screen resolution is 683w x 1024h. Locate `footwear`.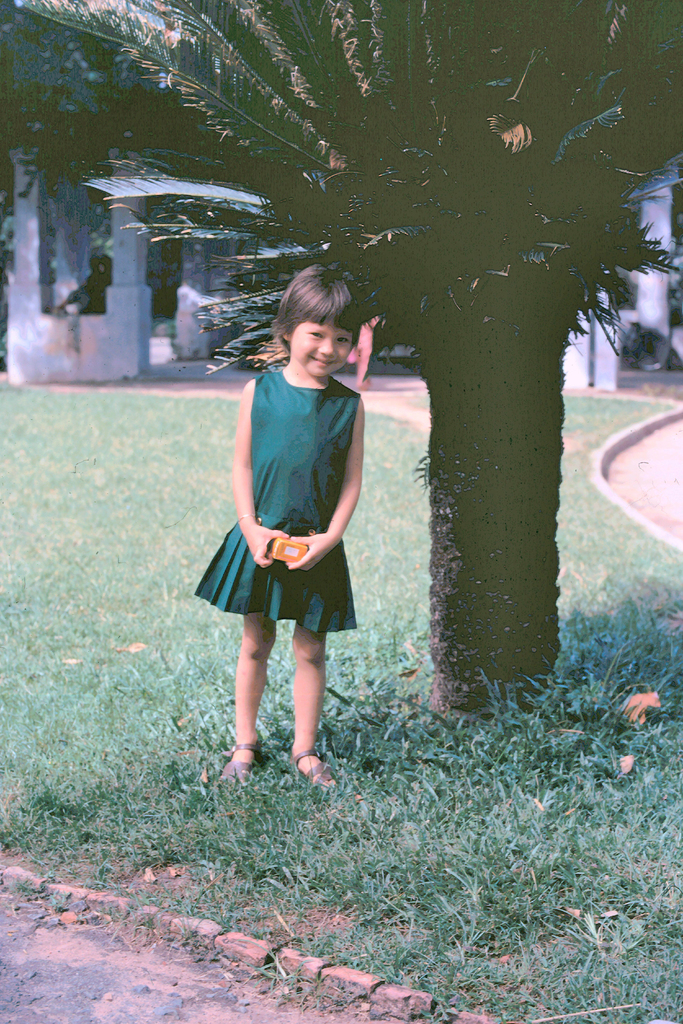
box(284, 745, 342, 796).
